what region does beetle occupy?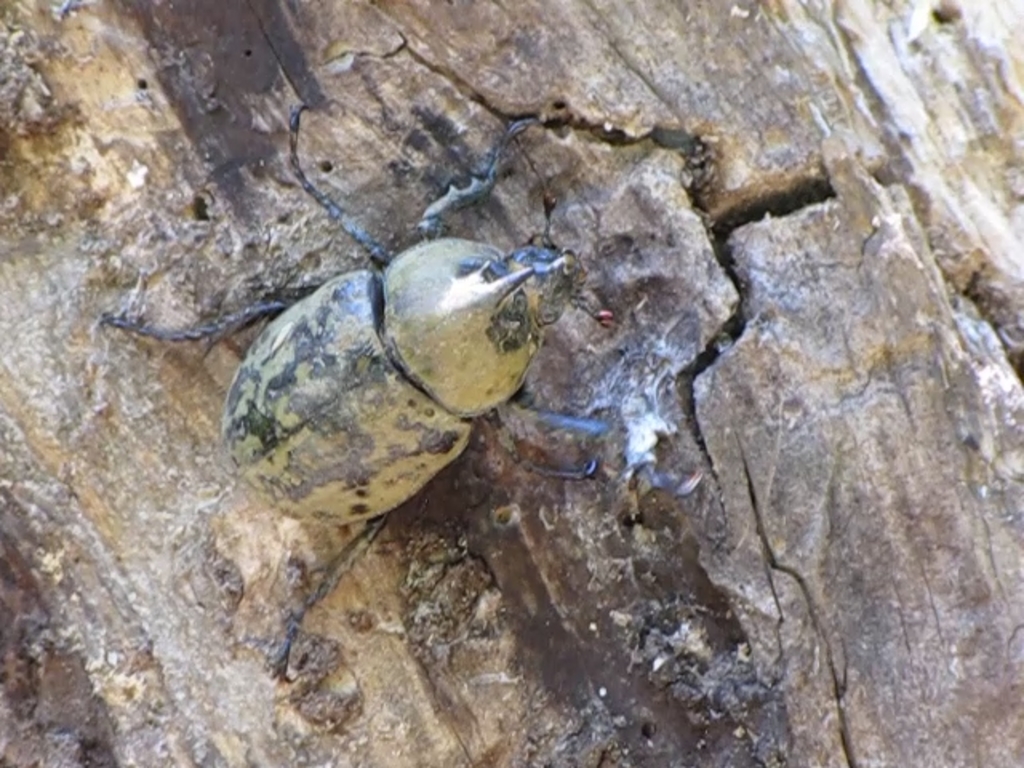
[left=211, top=157, right=579, bottom=710].
